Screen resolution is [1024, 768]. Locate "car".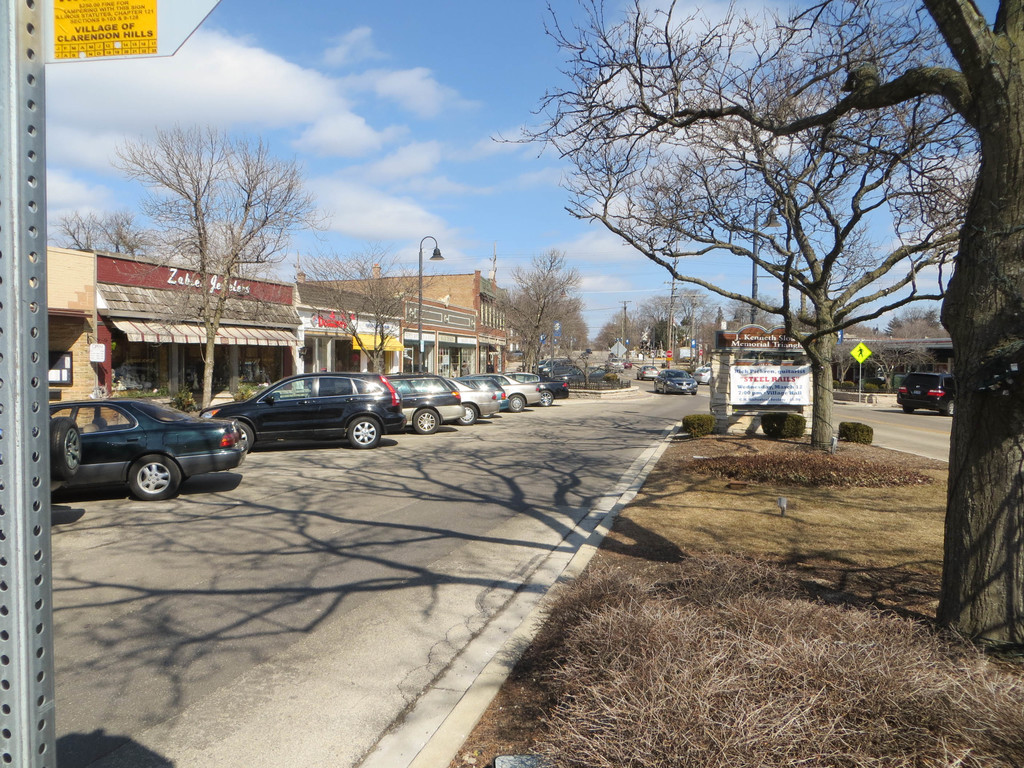
(x1=491, y1=375, x2=544, y2=409).
